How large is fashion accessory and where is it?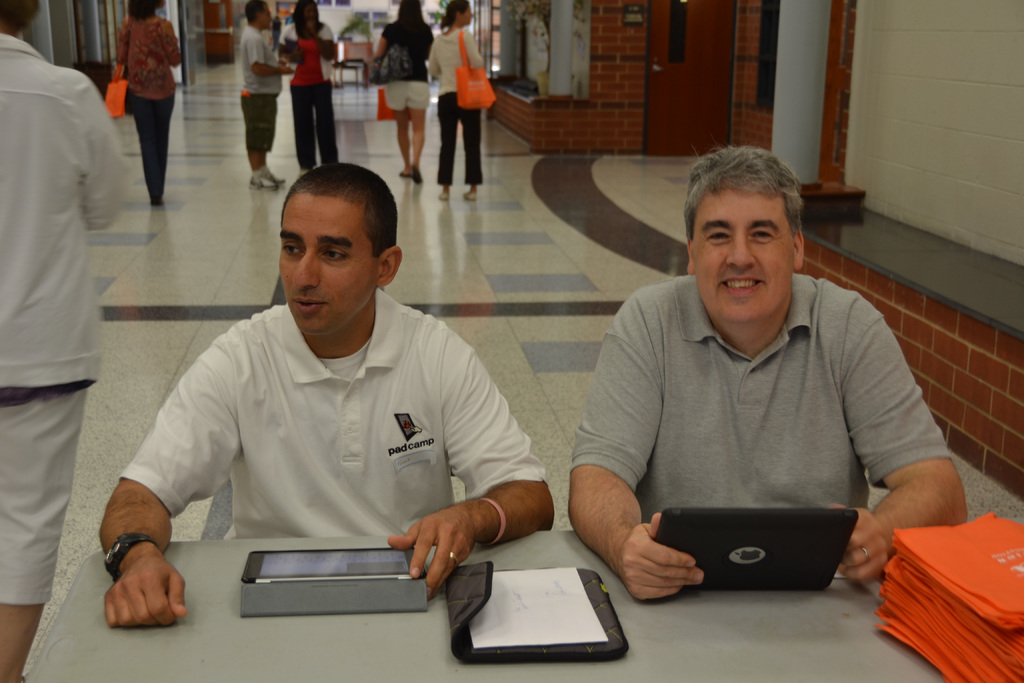
Bounding box: {"x1": 861, "y1": 540, "x2": 871, "y2": 559}.
